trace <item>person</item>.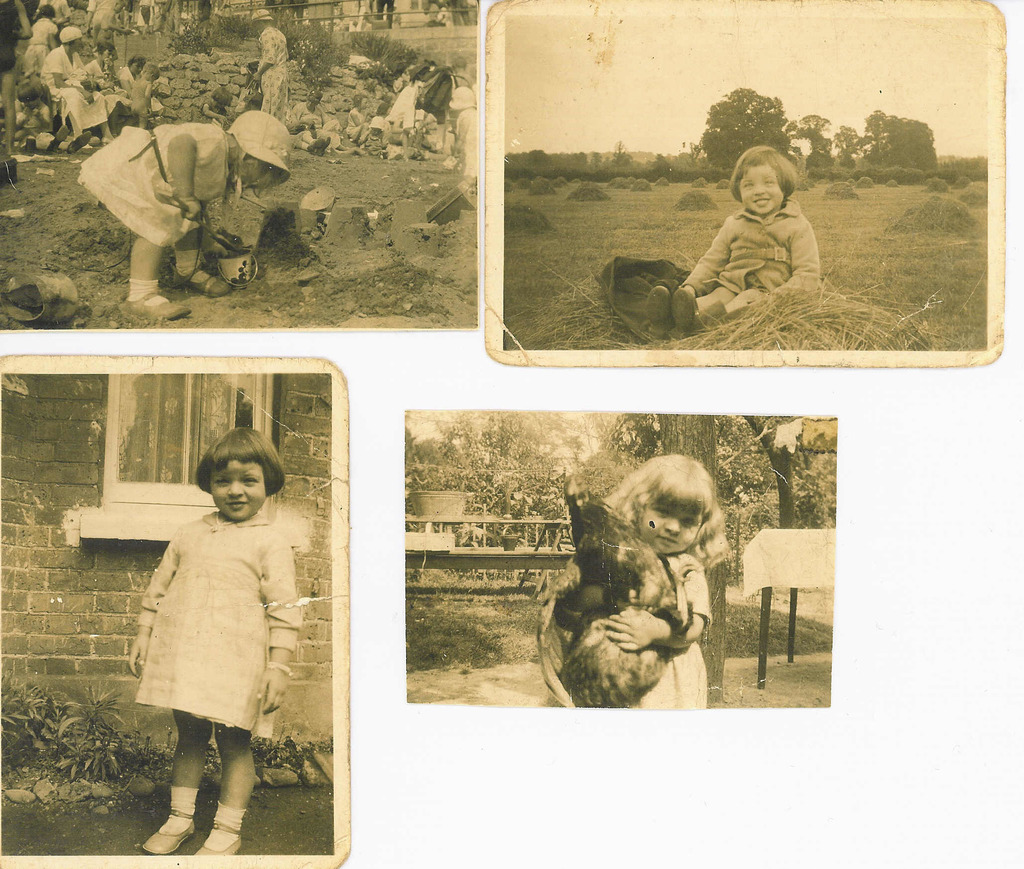
Traced to (left=83, top=42, right=126, bottom=112).
